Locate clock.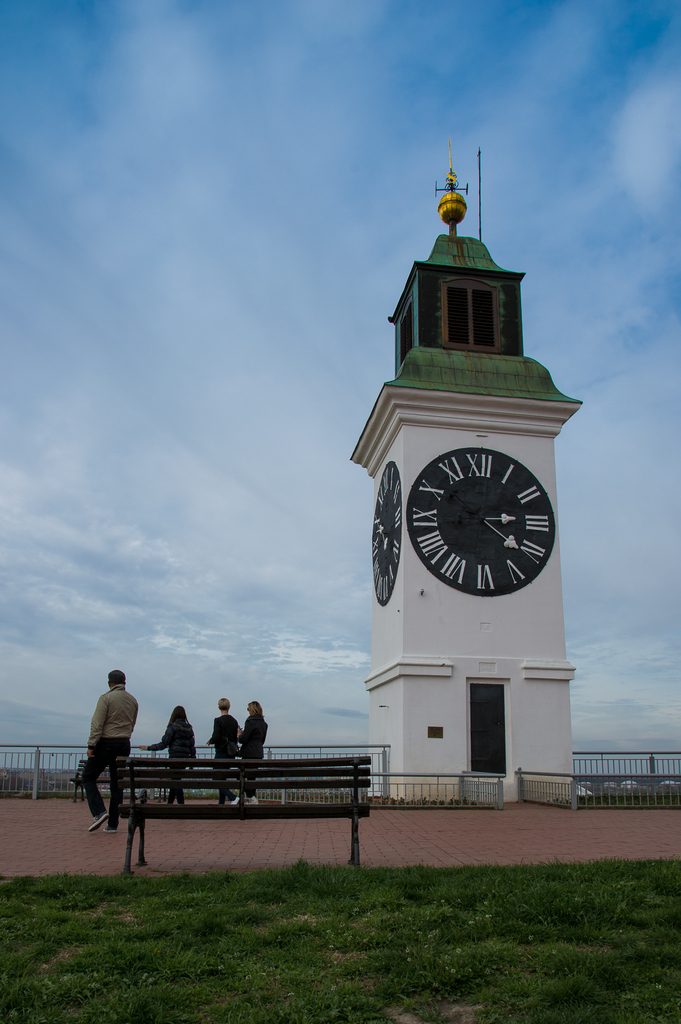
Bounding box: left=408, top=447, right=558, bottom=599.
